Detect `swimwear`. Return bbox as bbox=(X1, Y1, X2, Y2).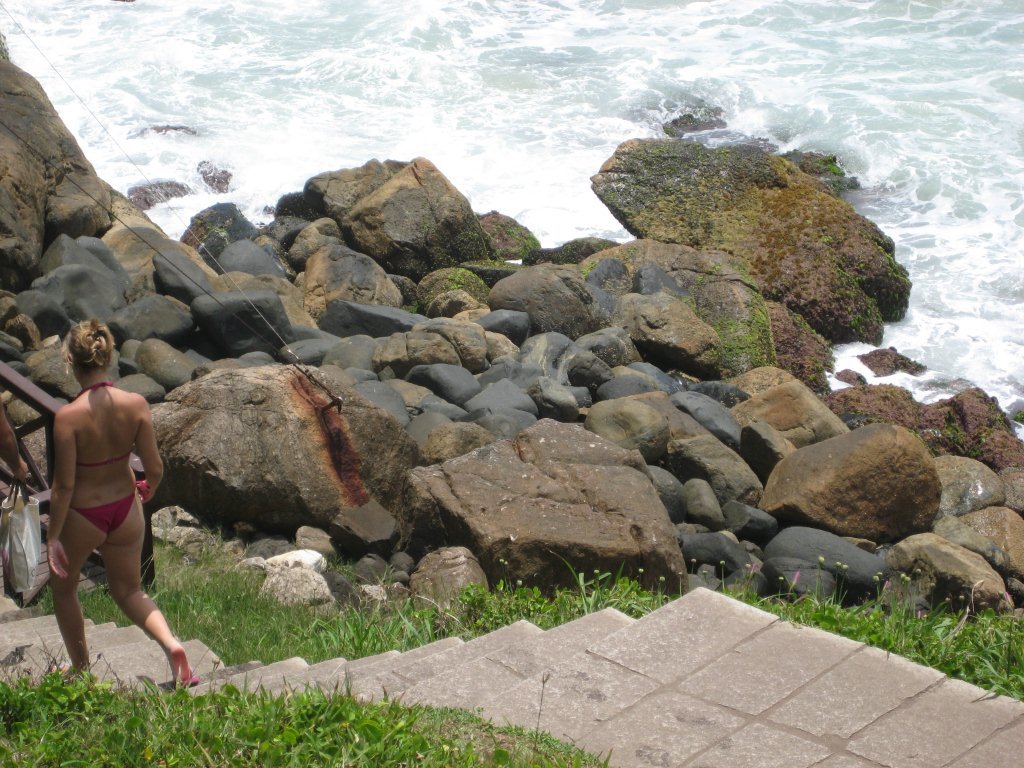
bbox=(75, 377, 132, 465).
